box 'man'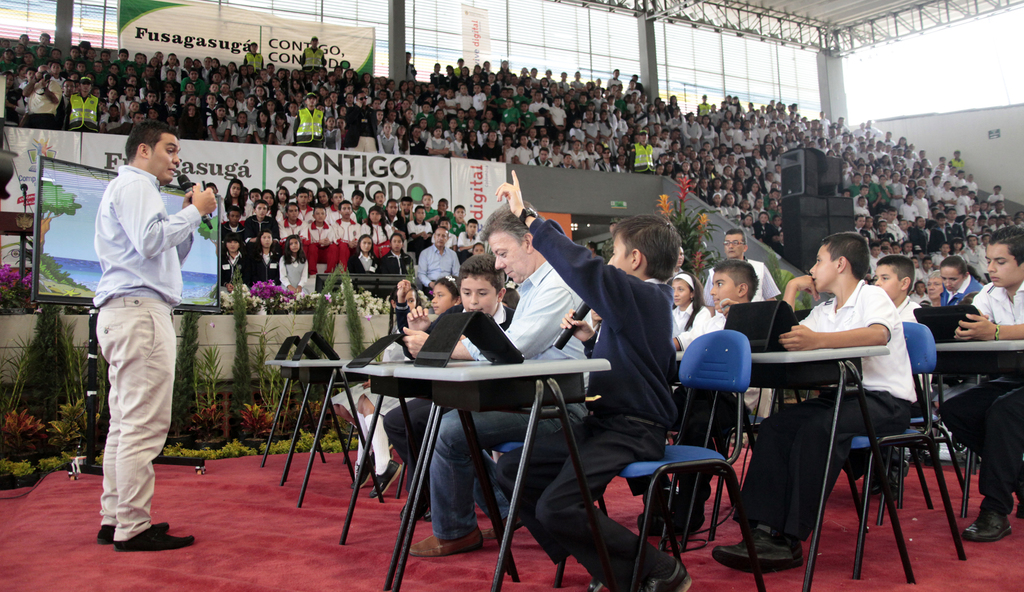
(84,113,227,550)
